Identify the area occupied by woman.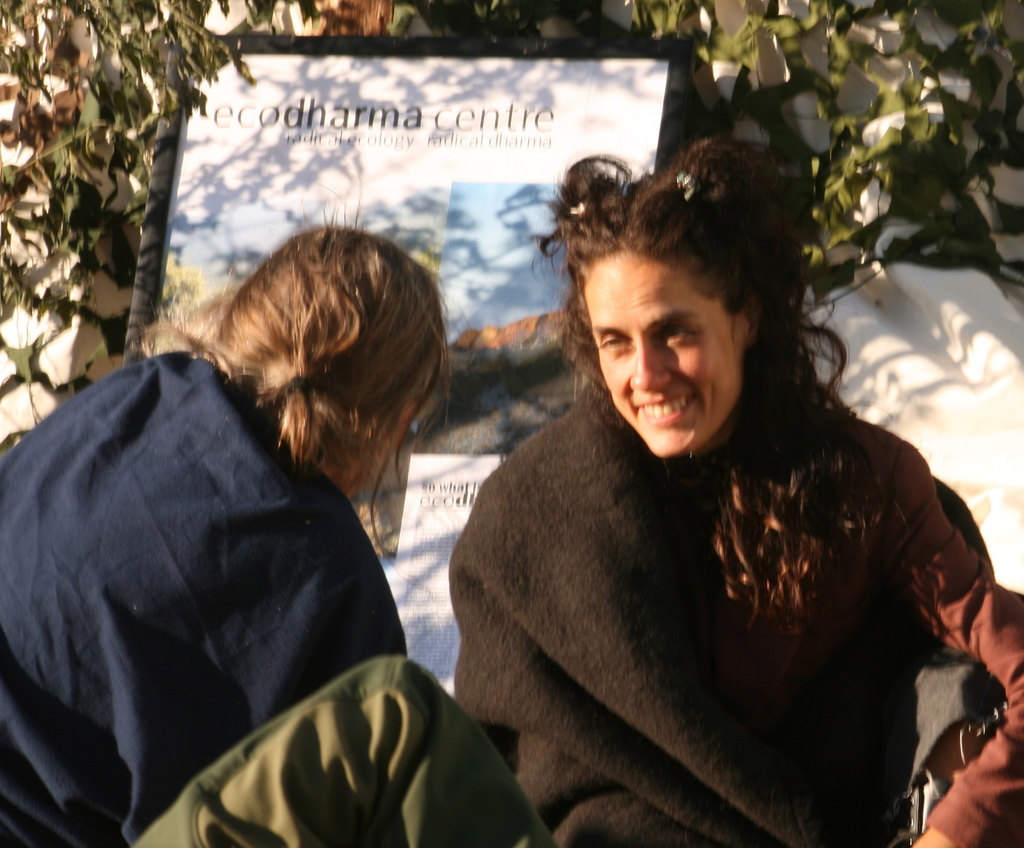
Area: select_region(402, 147, 981, 847).
